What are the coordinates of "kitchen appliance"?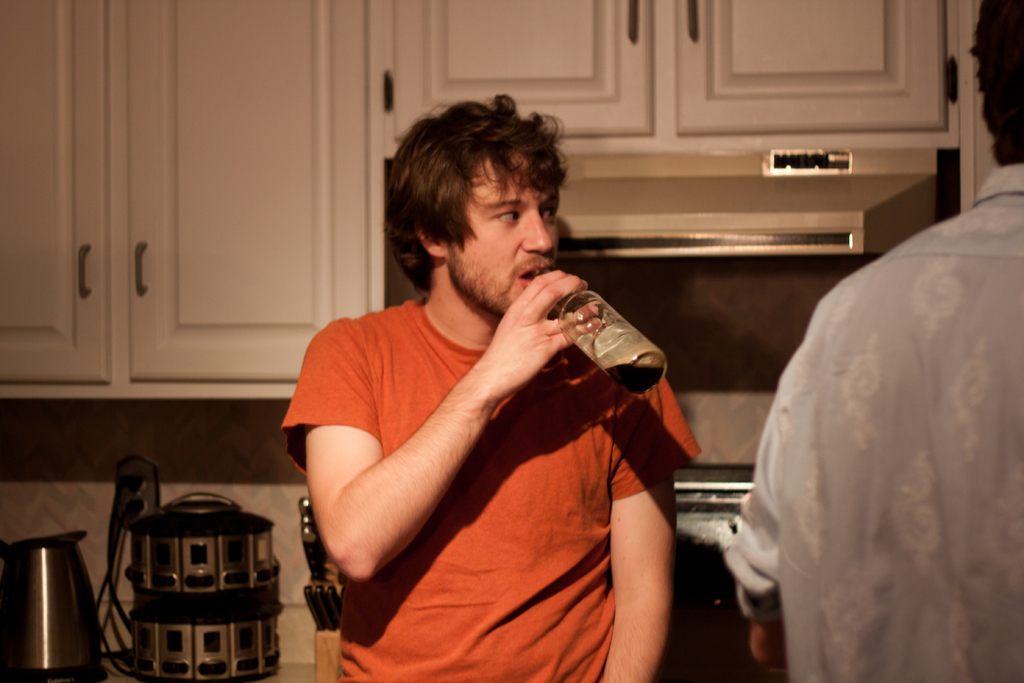
select_region(0, 527, 99, 682).
